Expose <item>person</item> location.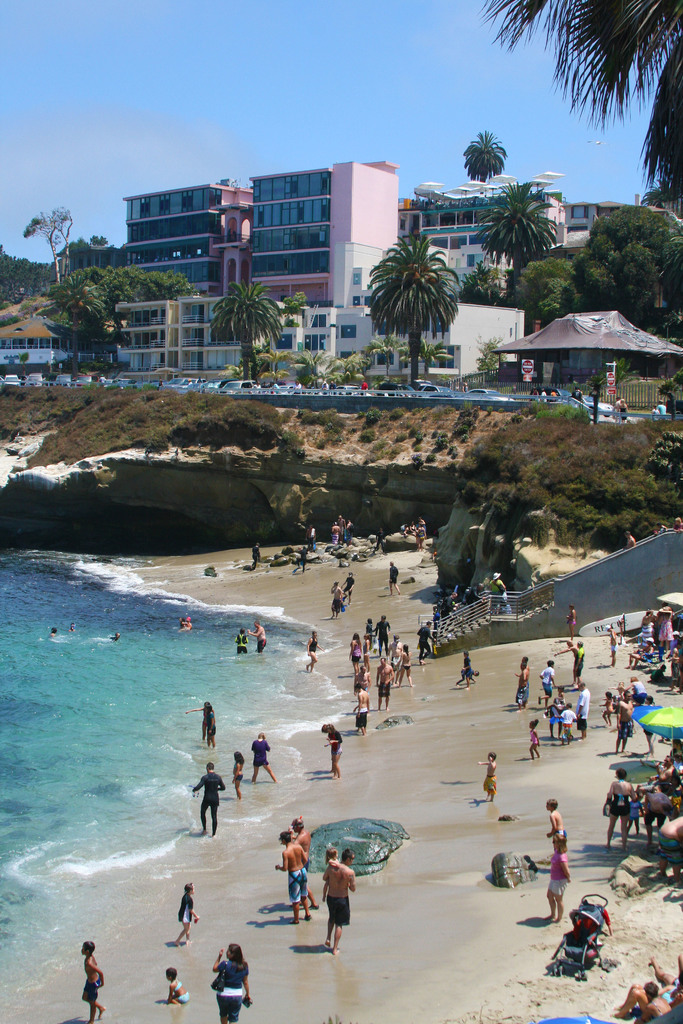
Exposed at <region>545, 826, 571, 916</region>.
